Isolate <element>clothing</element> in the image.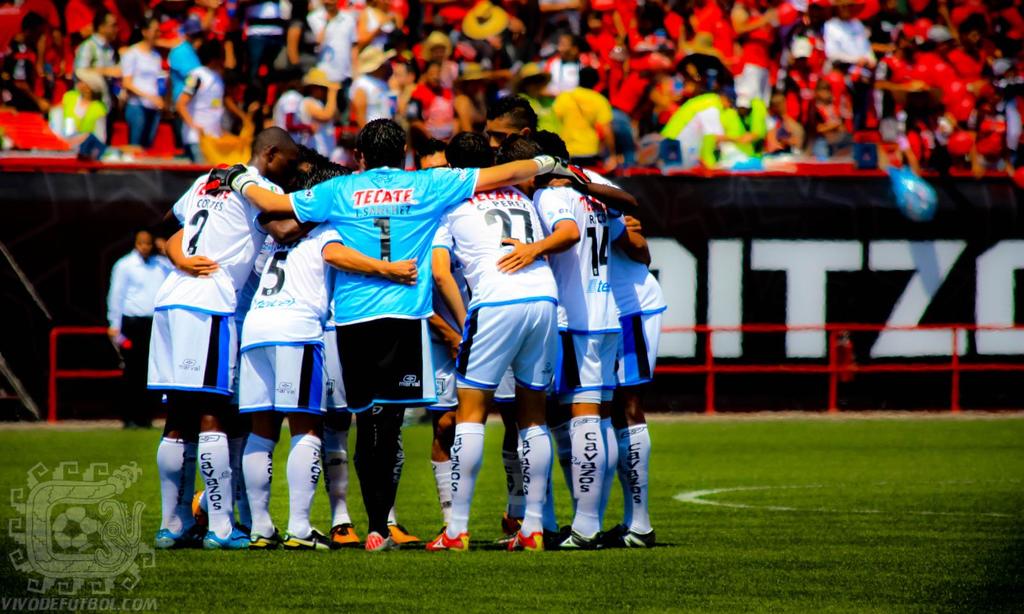
Isolated region: {"x1": 522, "y1": 168, "x2": 630, "y2": 408}.
